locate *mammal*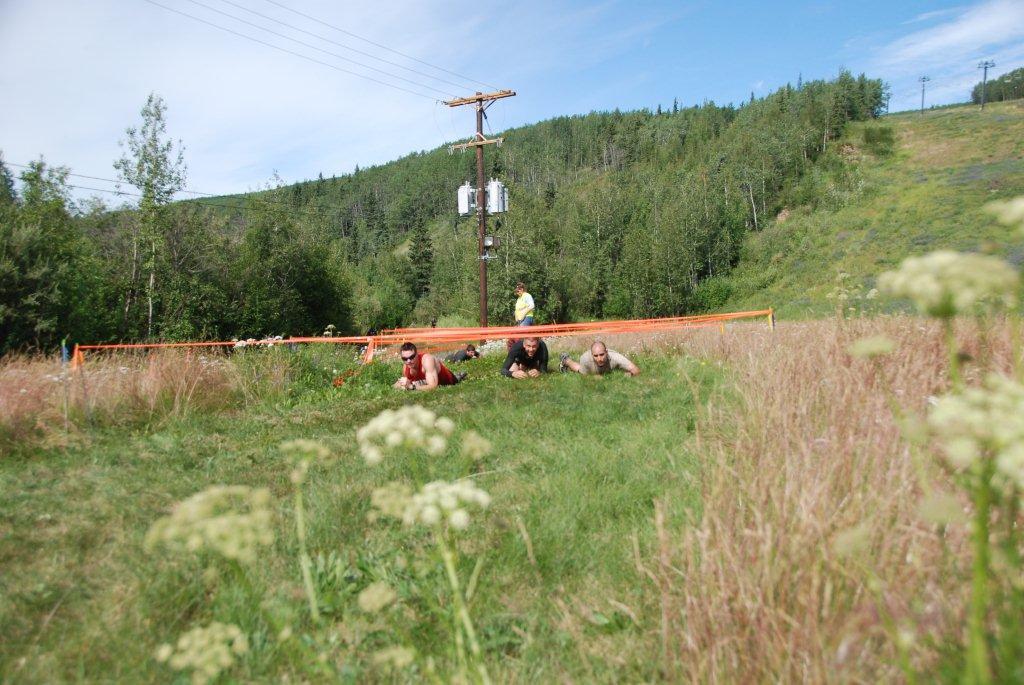
crop(499, 332, 547, 378)
